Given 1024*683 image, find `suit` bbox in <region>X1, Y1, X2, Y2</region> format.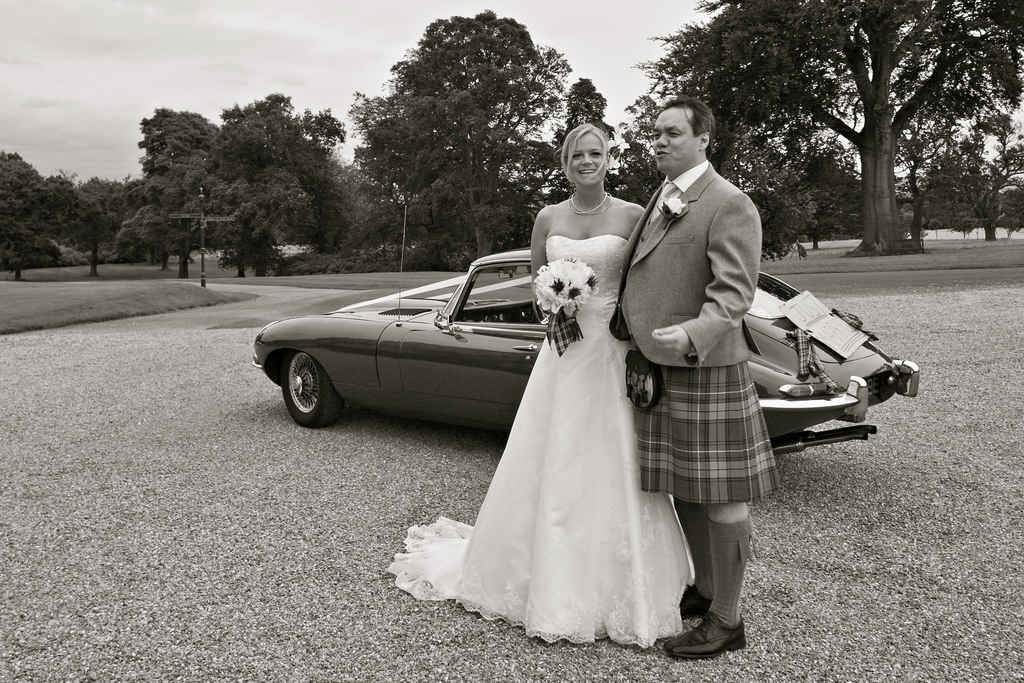
<region>628, 75, 790, 645</region>.
